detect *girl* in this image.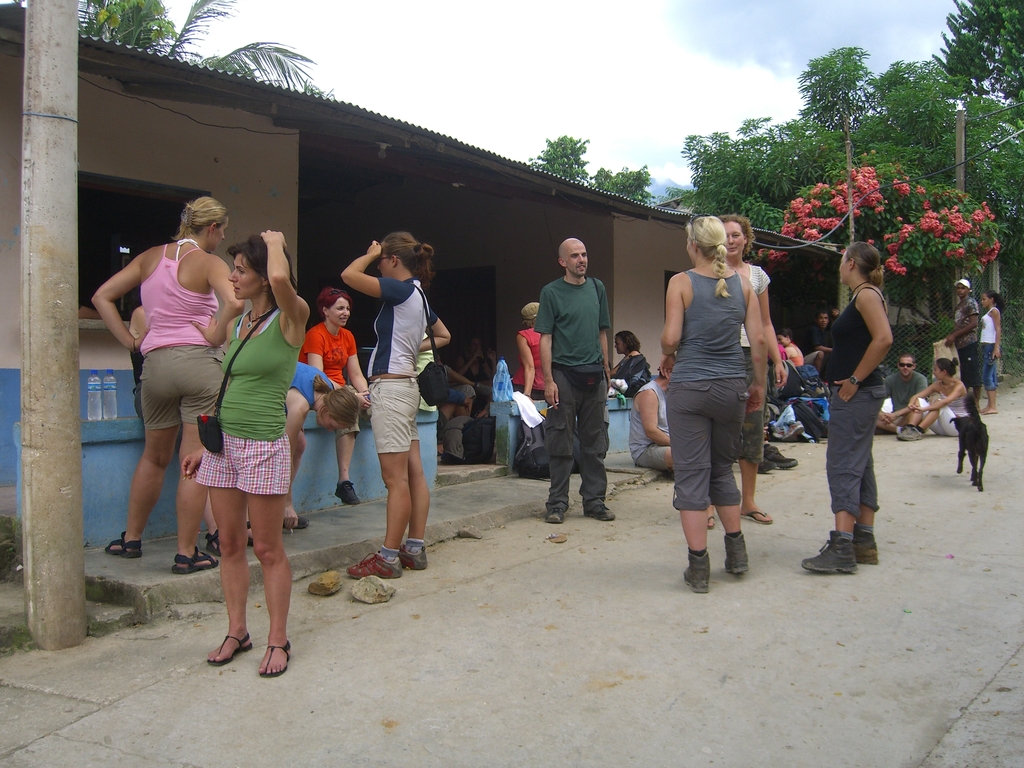
Detection: bbox=(340, 232, 449, 579).
